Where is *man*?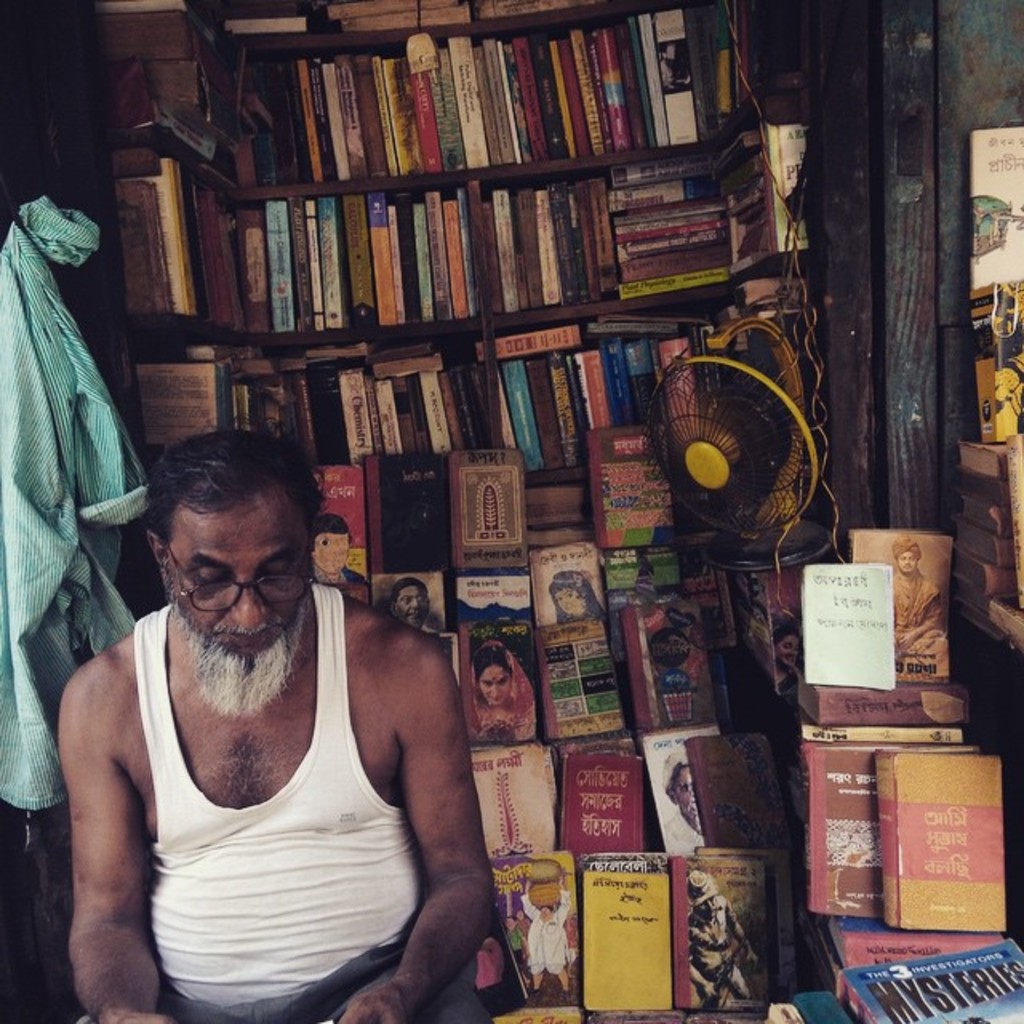
<bbox>392, 576, 440, 635</bbox>.
